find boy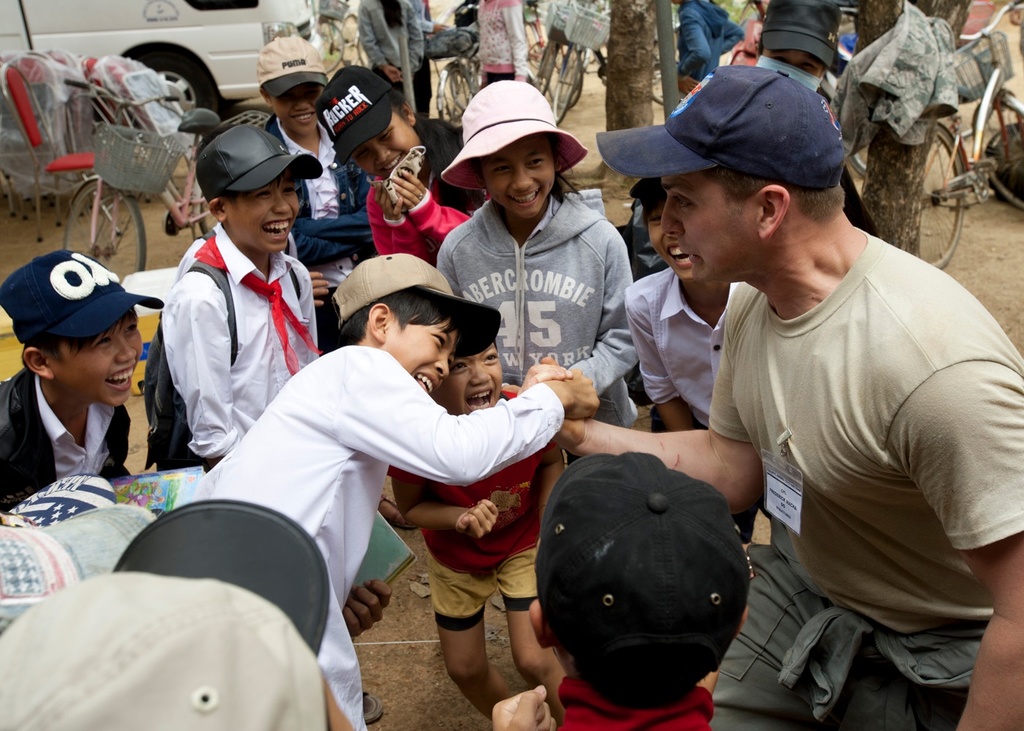
{"x1": 493, "y1": 452, "x2": 751, "y2": 730}
